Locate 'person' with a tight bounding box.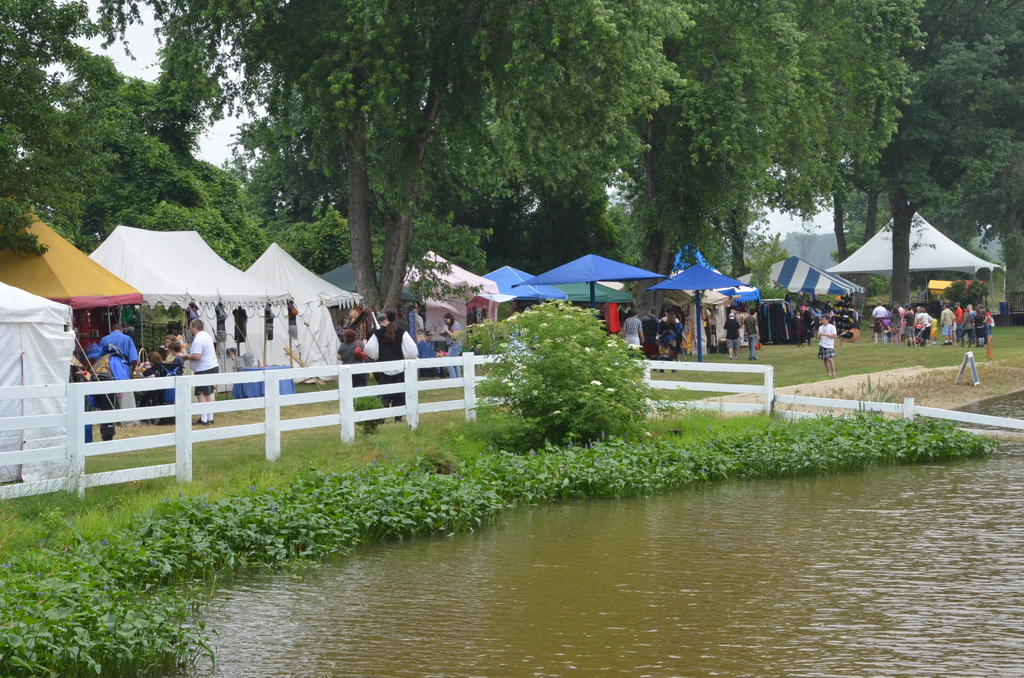
(x1=874, y1=313, x2=899, y2=344).
